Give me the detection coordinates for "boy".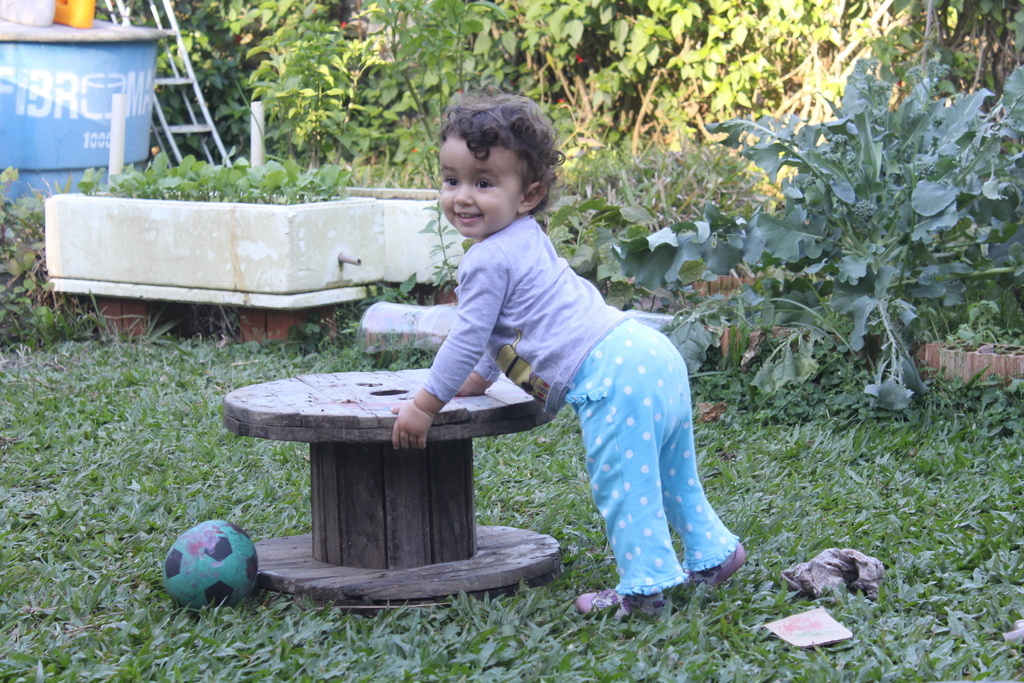
[388,86,752,616].
